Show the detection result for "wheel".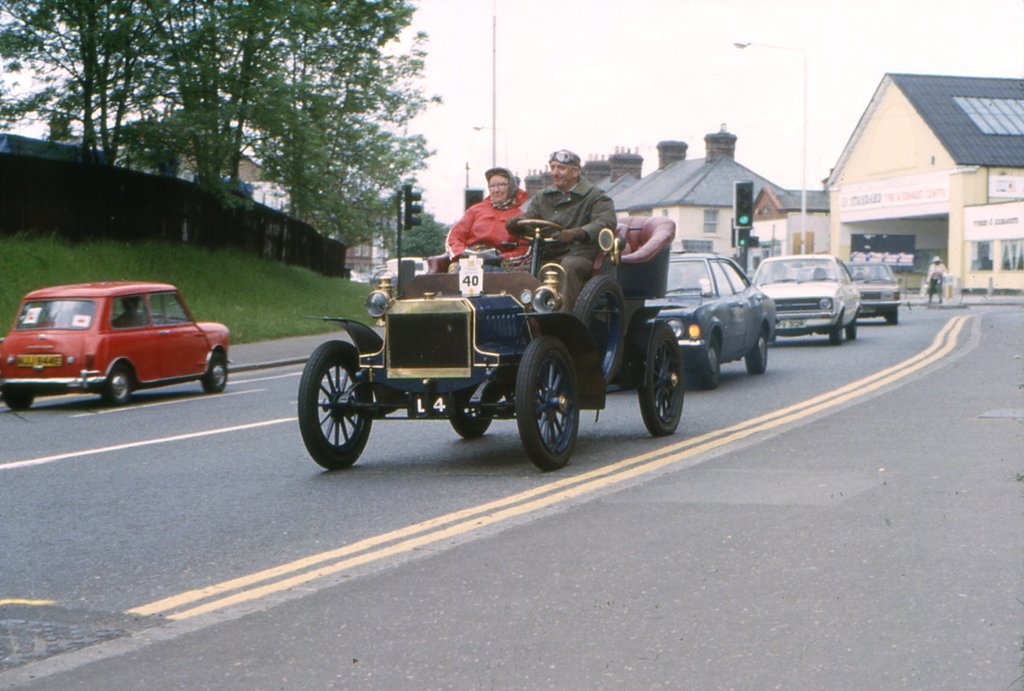
x1=204, y1=349, x2=231, y2=396.
